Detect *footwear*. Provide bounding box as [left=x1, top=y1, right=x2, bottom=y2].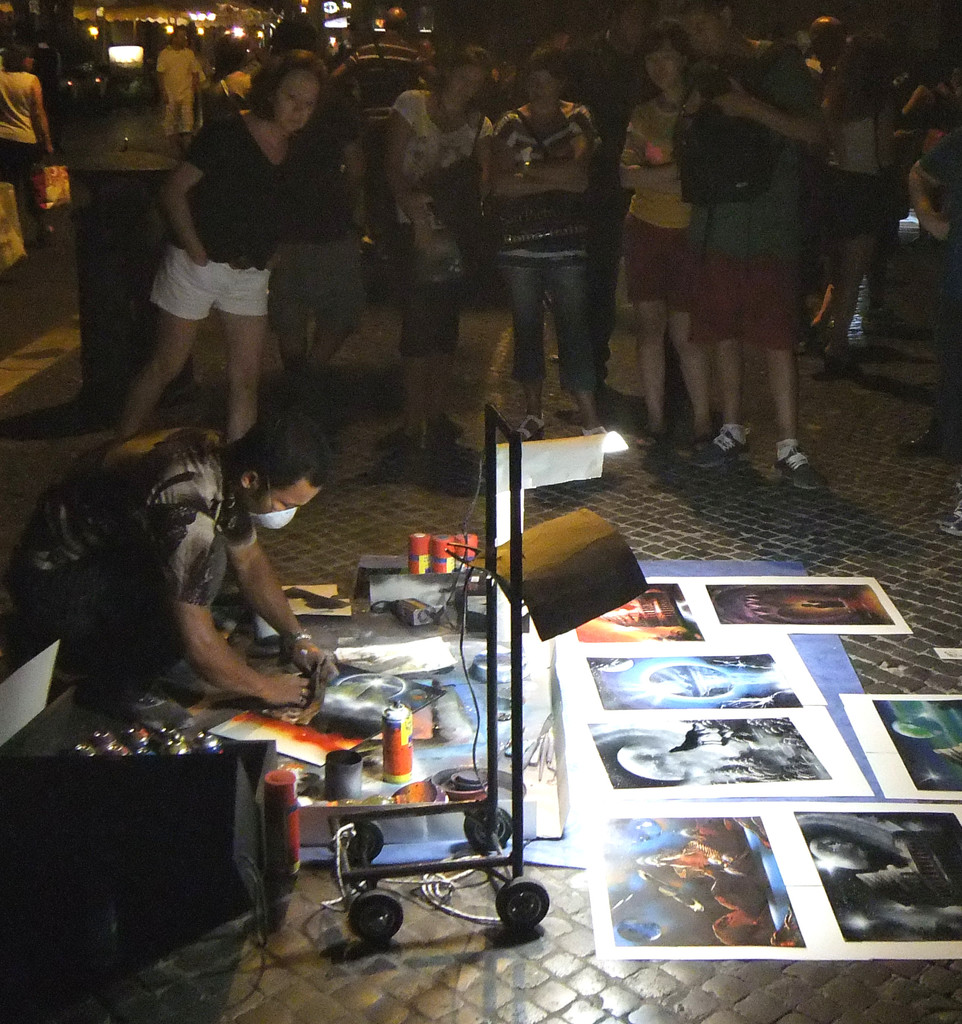
[left=776, top=435, right=830, bottom=494].
